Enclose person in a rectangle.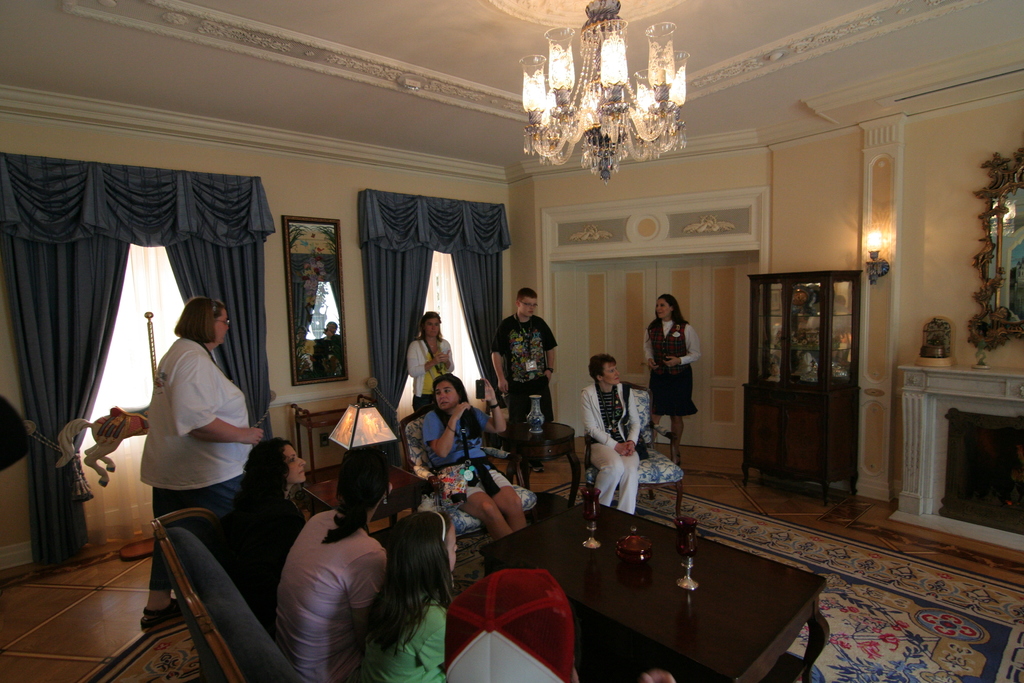
BBox(199, 434, 308, 632).
